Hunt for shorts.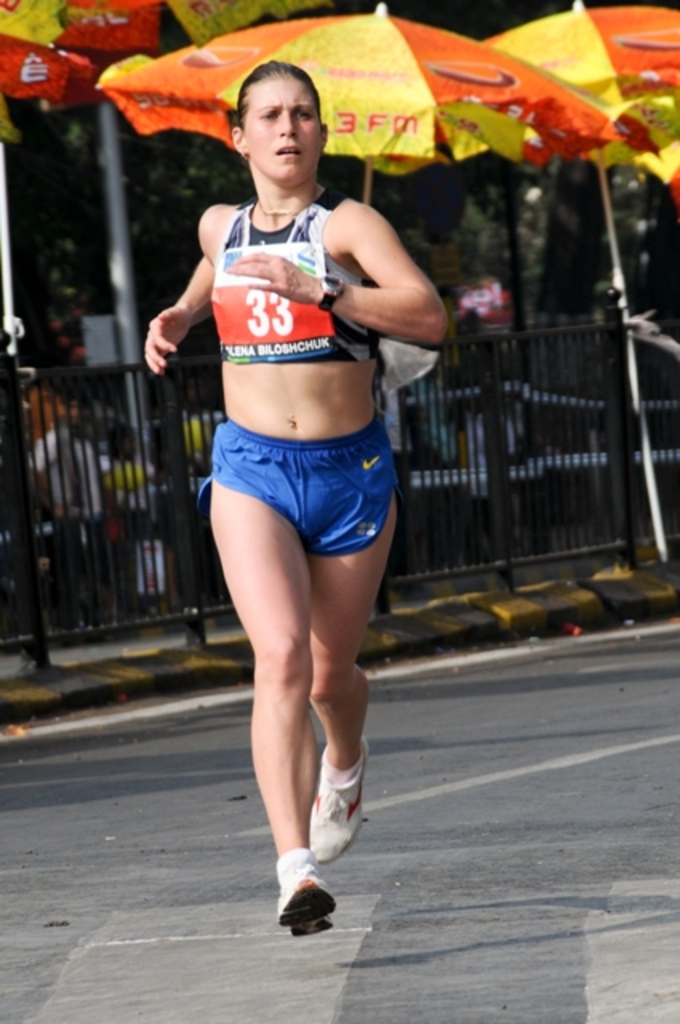
Hunted down at 198 429 419 538.
